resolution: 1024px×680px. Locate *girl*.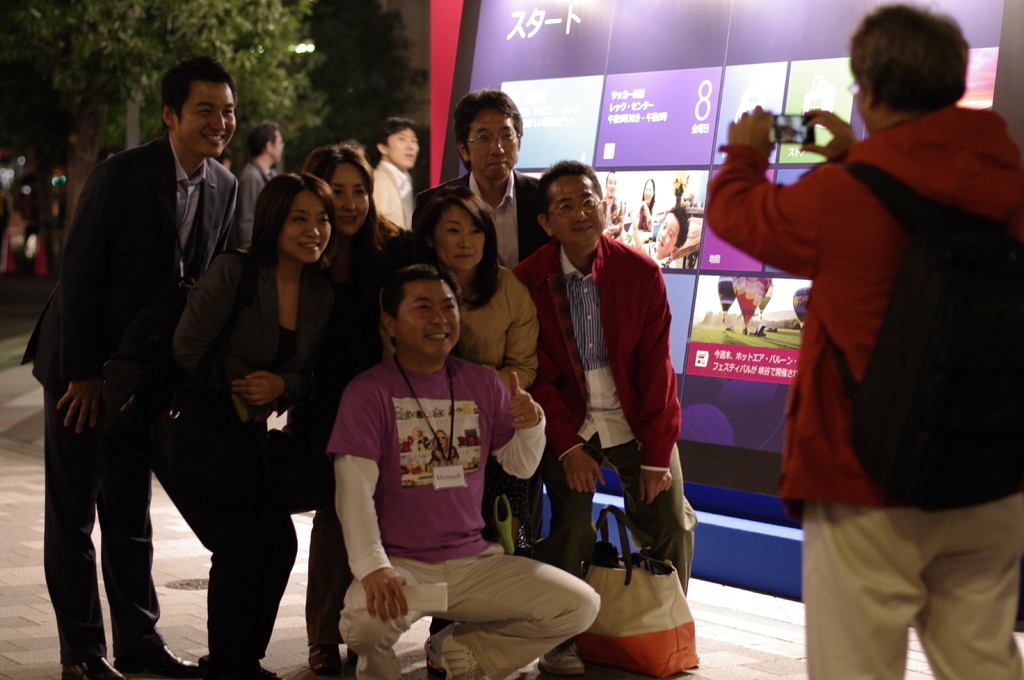
316/138/412/288.
